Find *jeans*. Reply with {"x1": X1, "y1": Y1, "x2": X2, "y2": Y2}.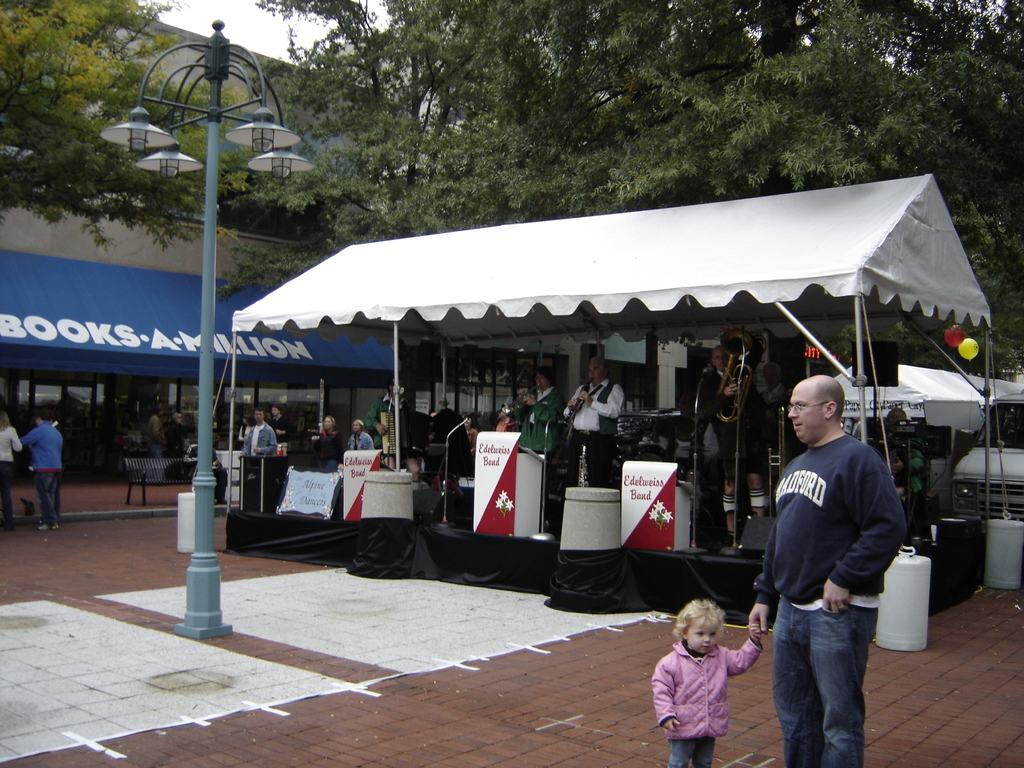
{"x1": 672, "y1": 738, "x2": 710, "y2": 767}.
